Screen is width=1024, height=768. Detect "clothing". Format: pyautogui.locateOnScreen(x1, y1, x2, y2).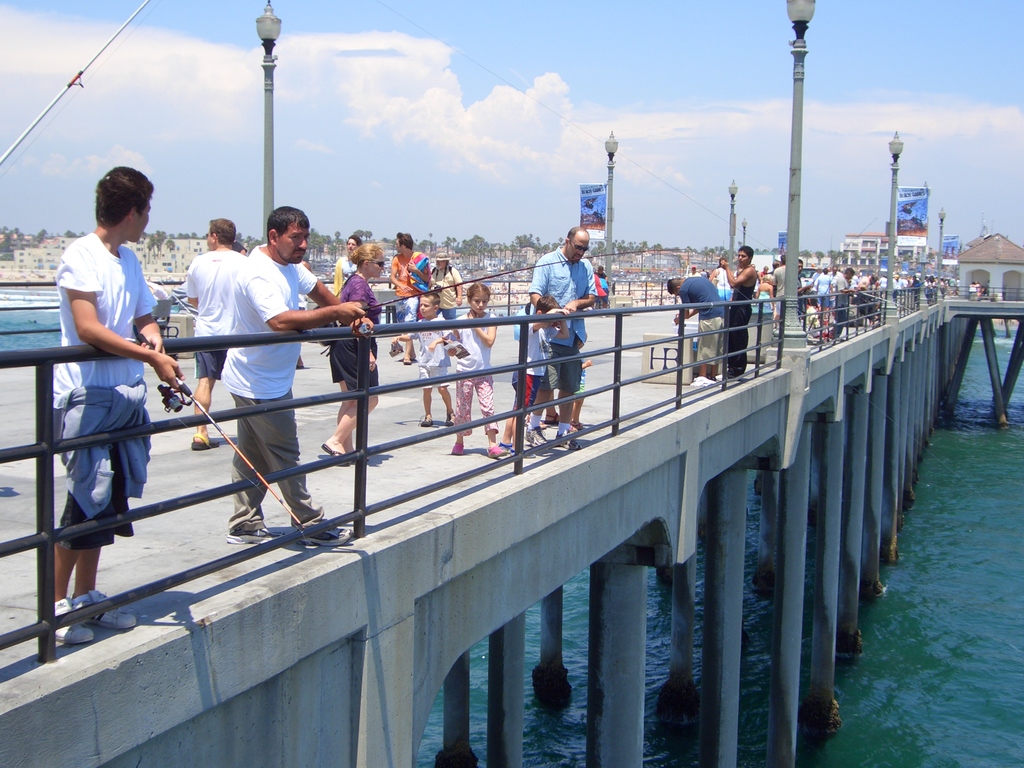
pyautogui.locateOnScreen(186, 252, 251, 378).
